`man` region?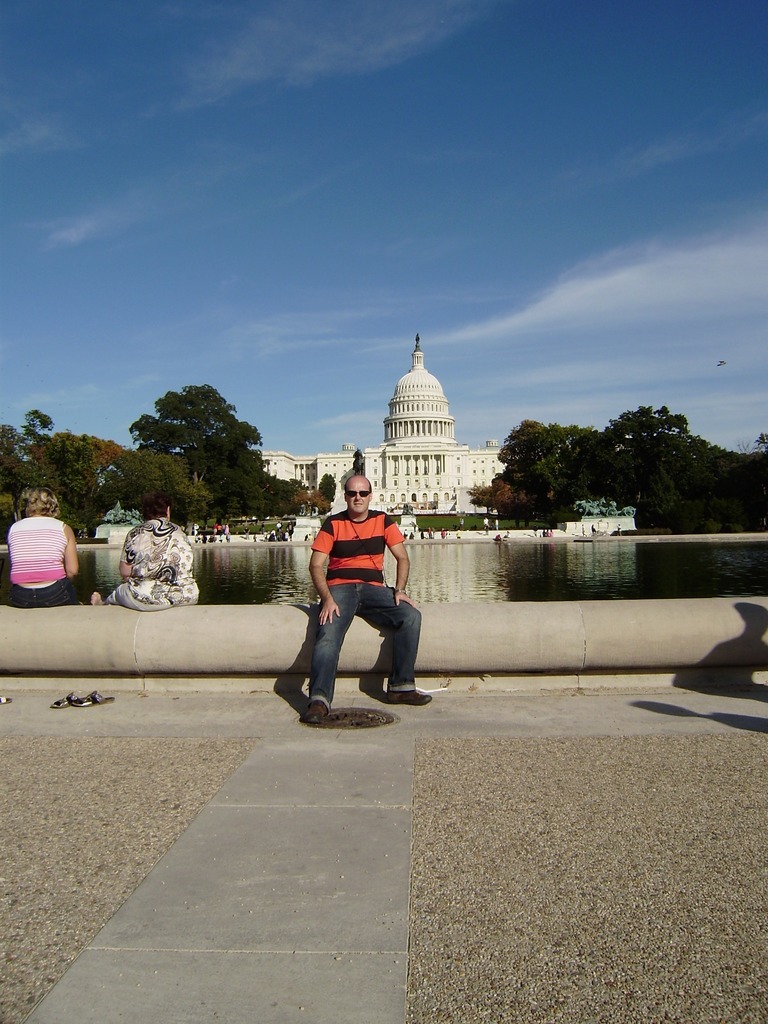
{"x1": 285, "y1": 465, "x2": 422, "y2": 718}
